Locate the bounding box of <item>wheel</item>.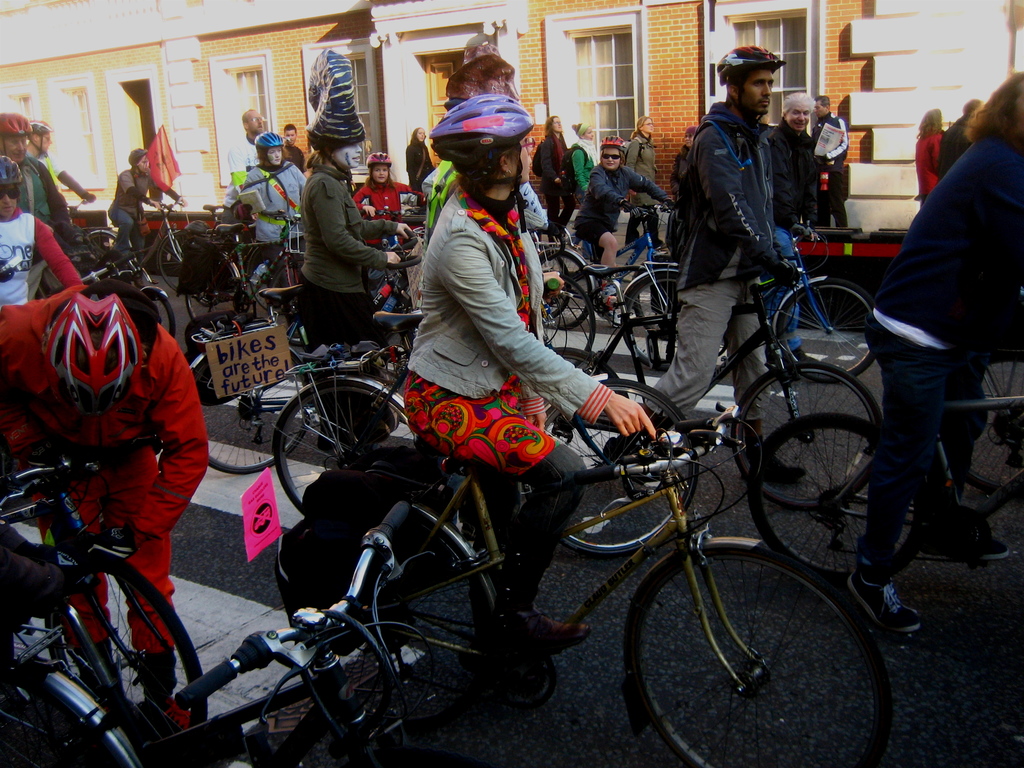
Bounding box: (x1=548, y1=342, x2=623, y2=399).
